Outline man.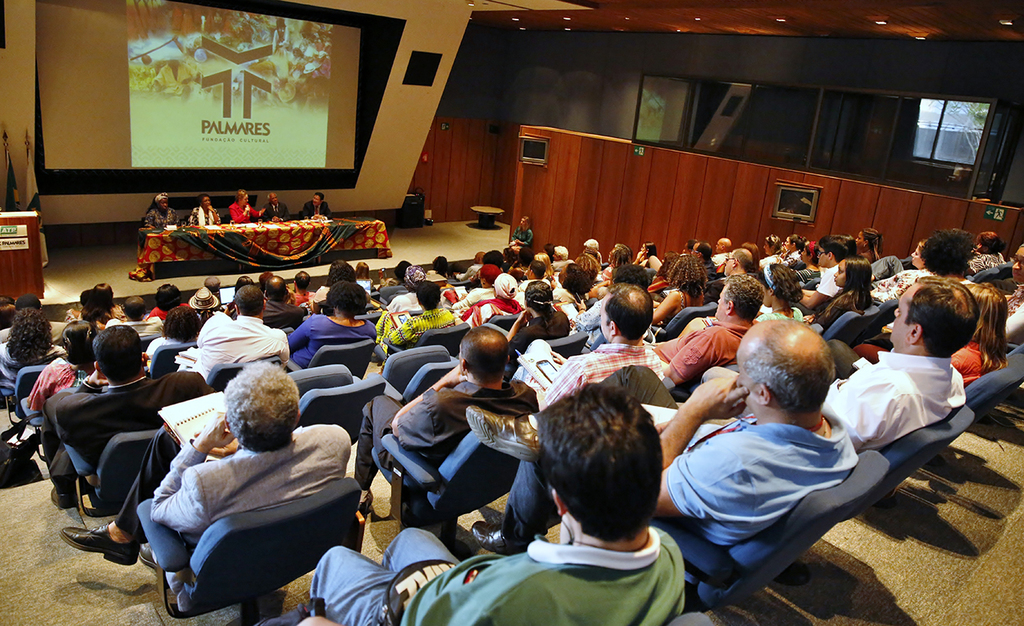
Outline: <region>174, 283, 291, 371</region>.
